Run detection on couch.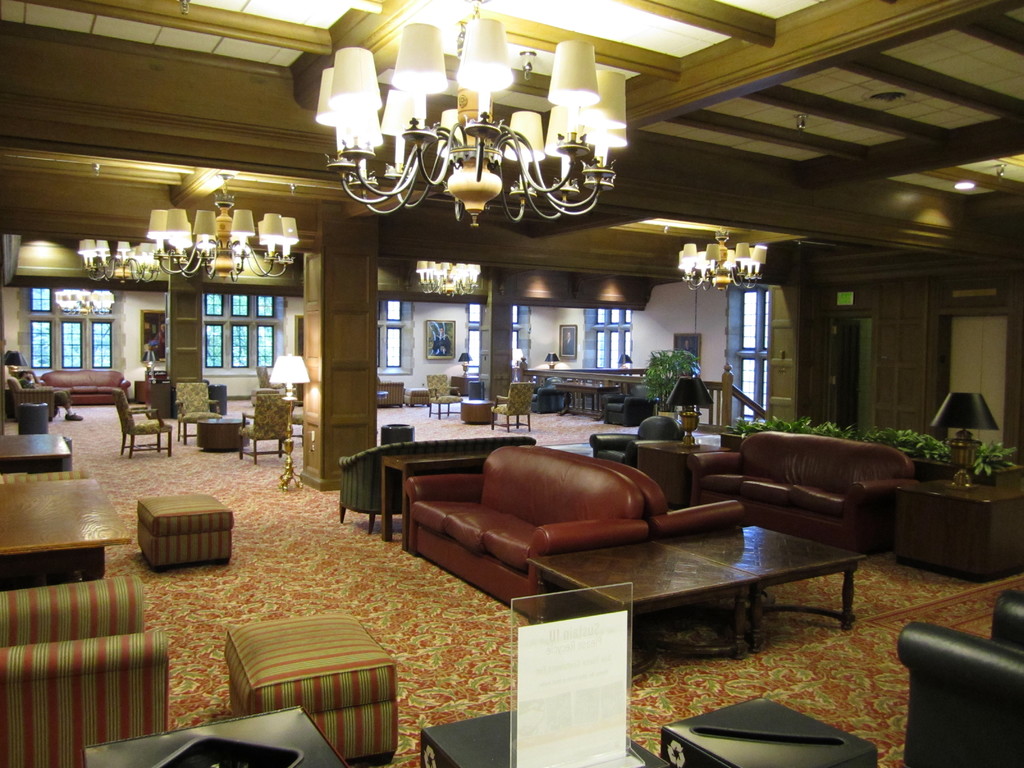
Result: {"x1": 541, "y1": 447, "x2": 745, "y2": 540}.
